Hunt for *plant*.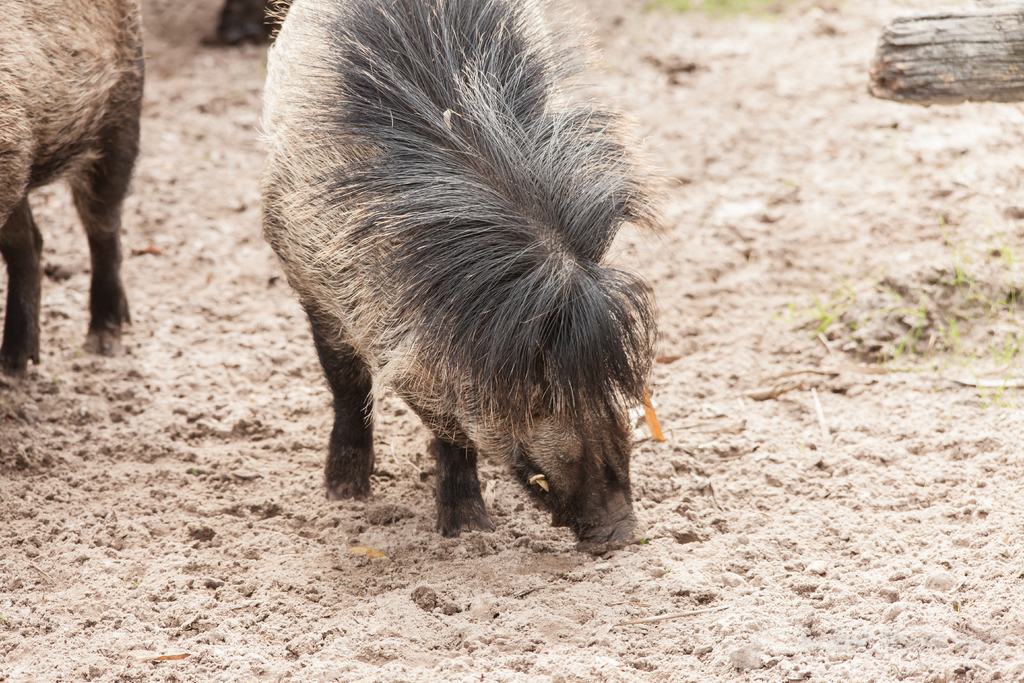
Hunted down at x1=984 y1=224 x2=1017 y2=265.
